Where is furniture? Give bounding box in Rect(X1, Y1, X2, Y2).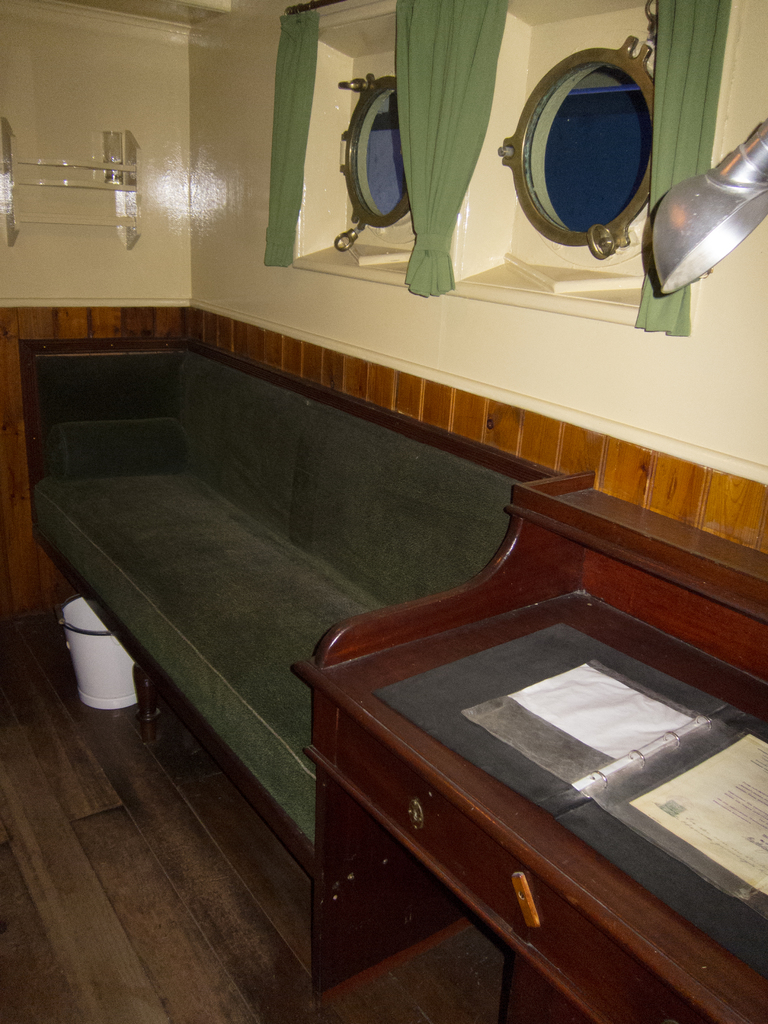
Rect(19, 337, 565, 1012).
